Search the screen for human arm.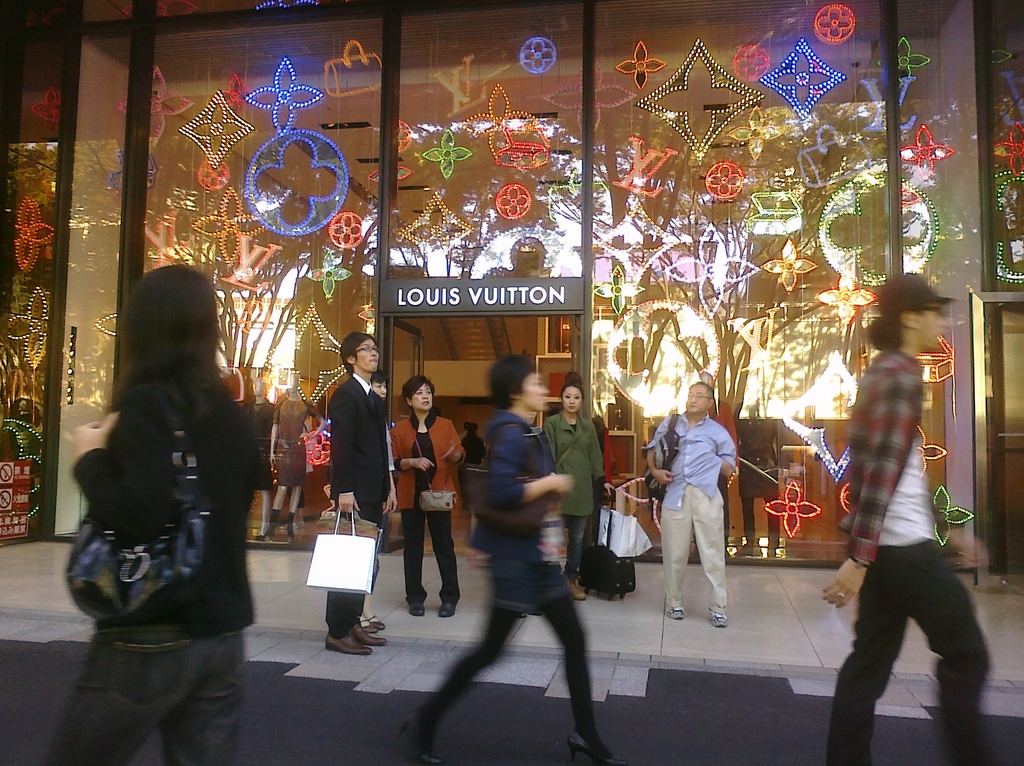
Found at box=[301, 392, 334, 446].
